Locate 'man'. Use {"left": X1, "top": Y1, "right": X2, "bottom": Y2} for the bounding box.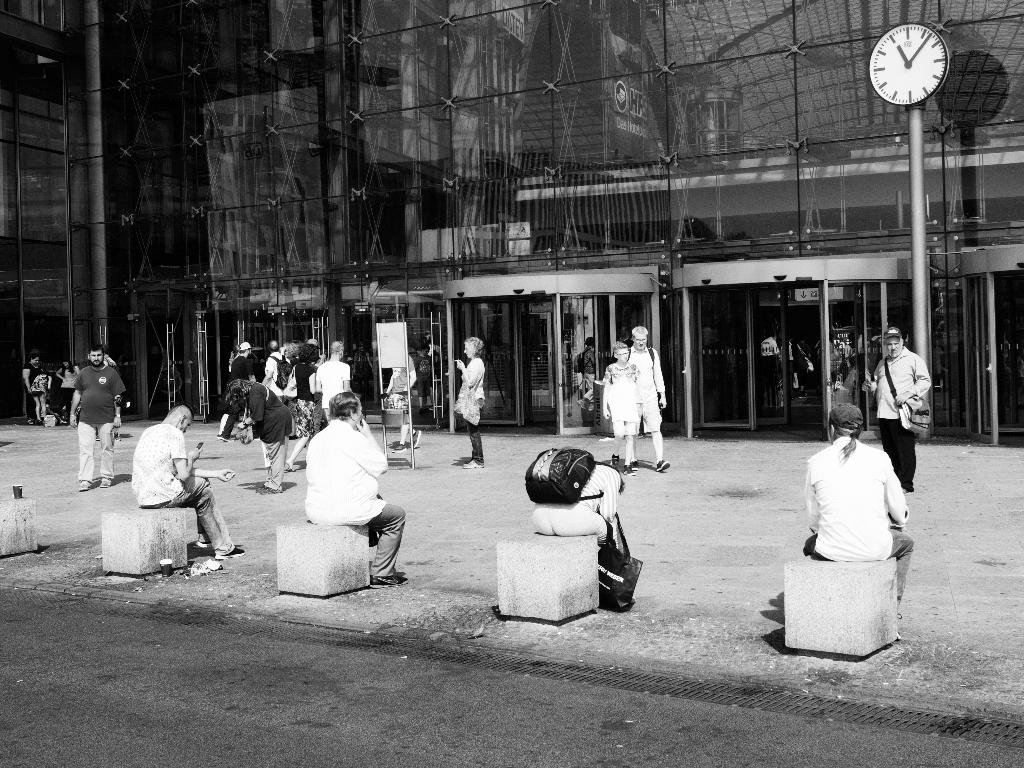
{"left": 861, "top": 327, "right": 932, "bottom": 494}.
